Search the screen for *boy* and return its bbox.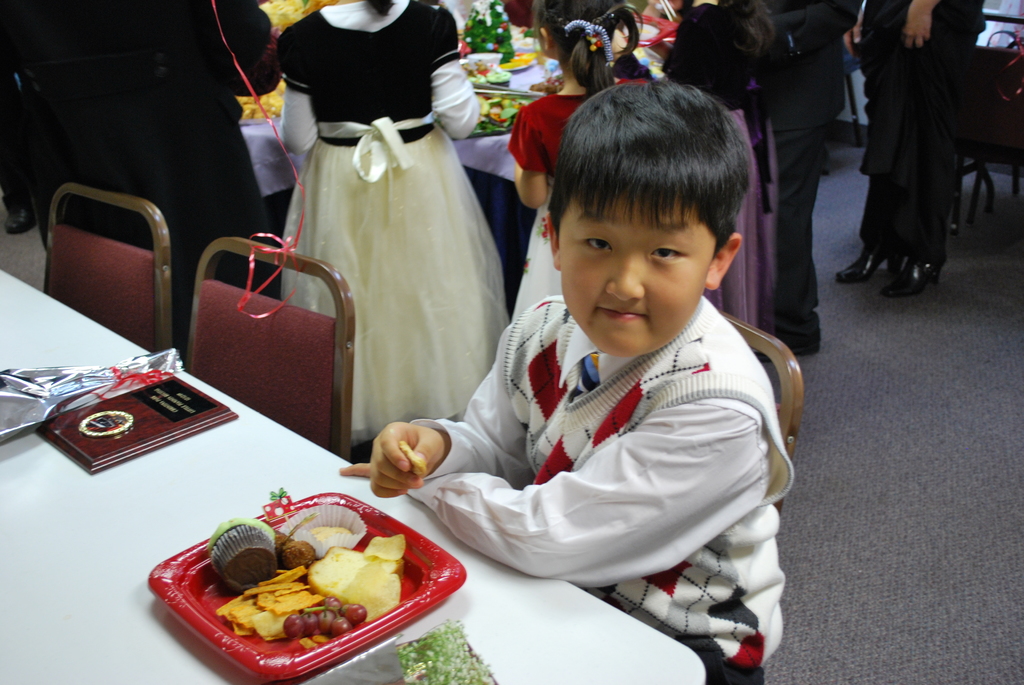
Found: bbox(340, 82, 796, 684).
